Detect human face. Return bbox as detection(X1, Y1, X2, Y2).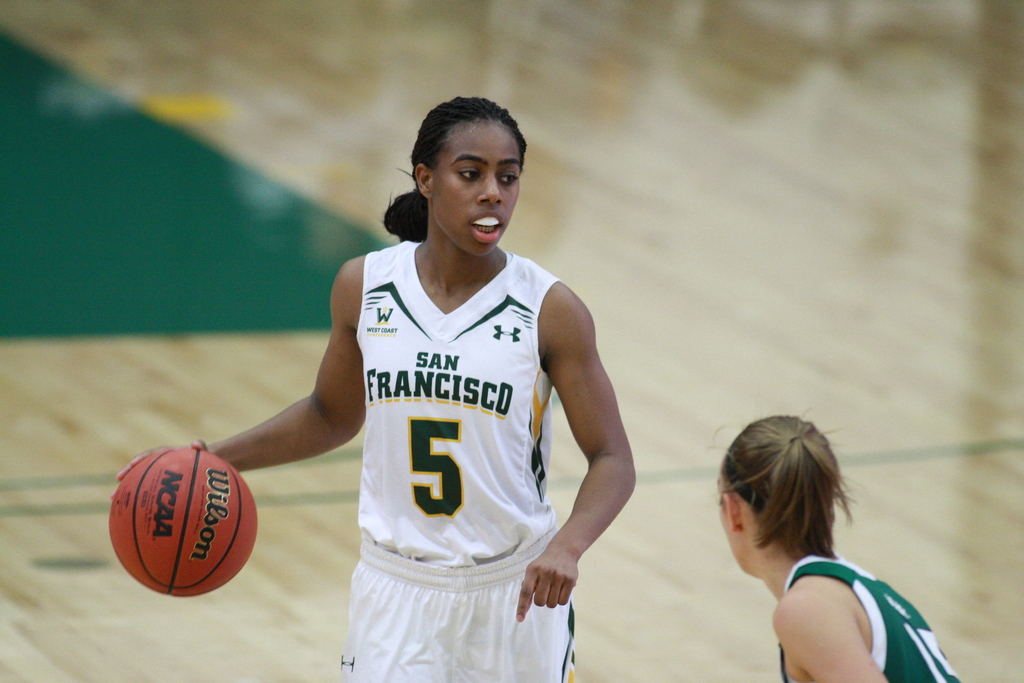
detection(719, 472, 739, 577).
